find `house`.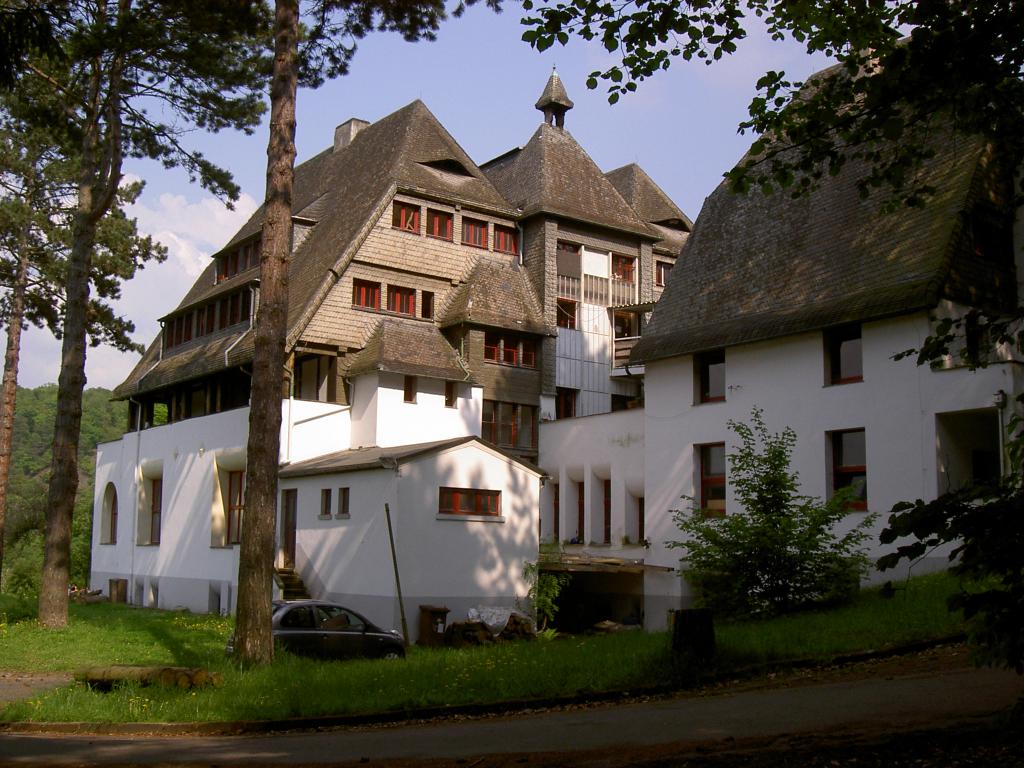
(x1=88, y1=67, x2=1023, y2=648).
